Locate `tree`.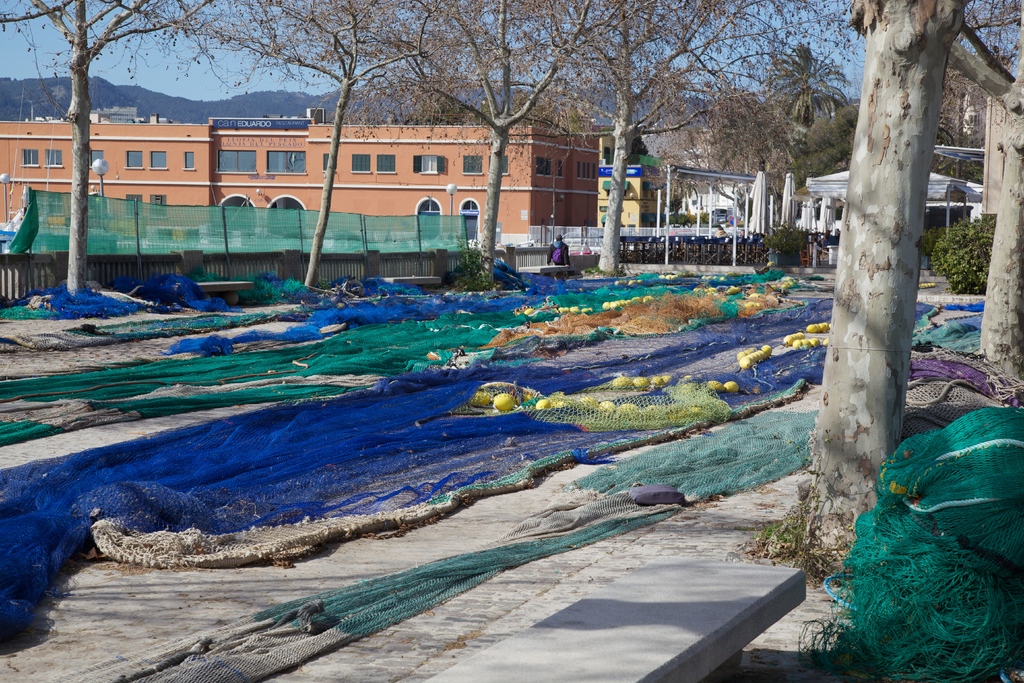
Bounding box: bbox(777, 0, 1023, 568).
